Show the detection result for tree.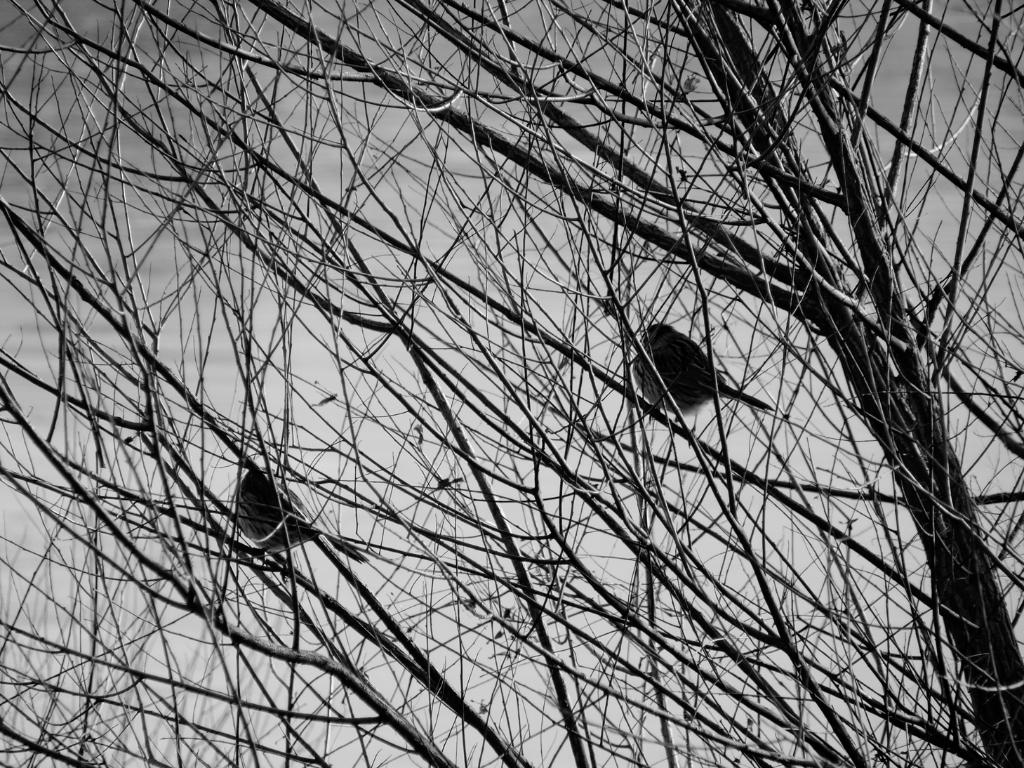
x1=0 y1=0 x2=1023 y2=767.
